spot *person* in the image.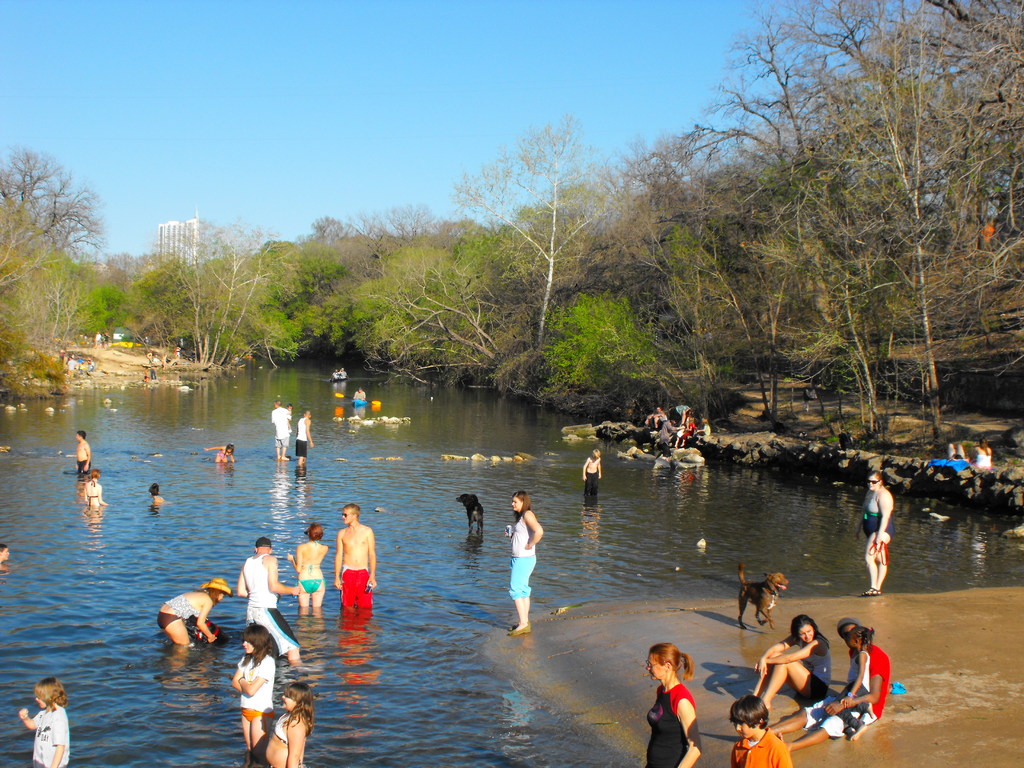
*person* found at [left=749, top=617, right=833, bottom=707].
